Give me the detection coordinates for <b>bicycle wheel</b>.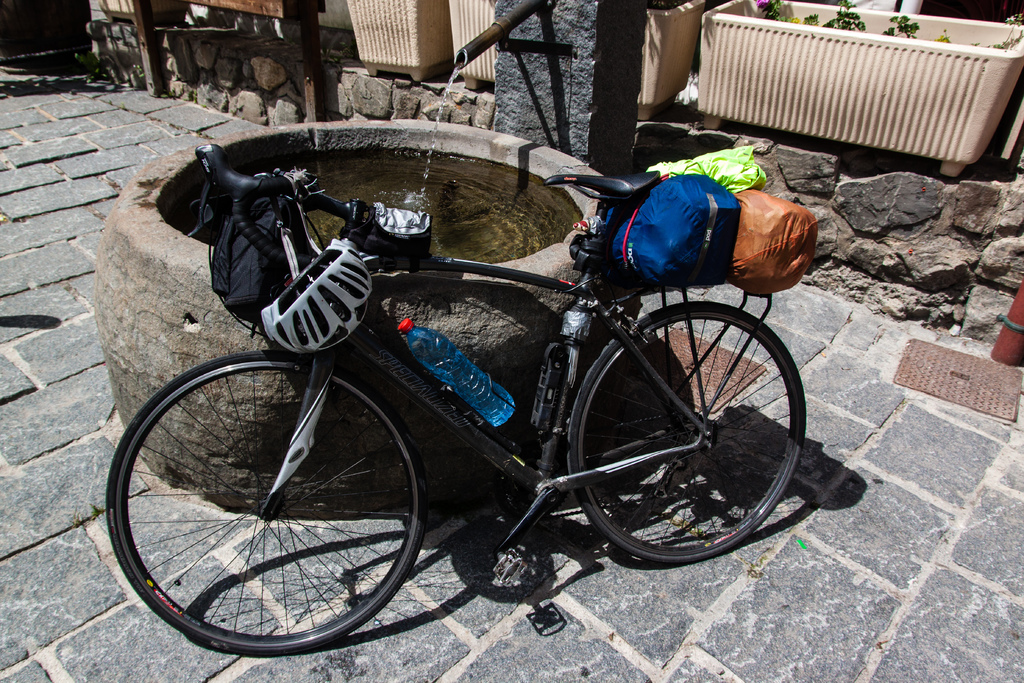
left=564, top=300, right=808, bottom=558.
